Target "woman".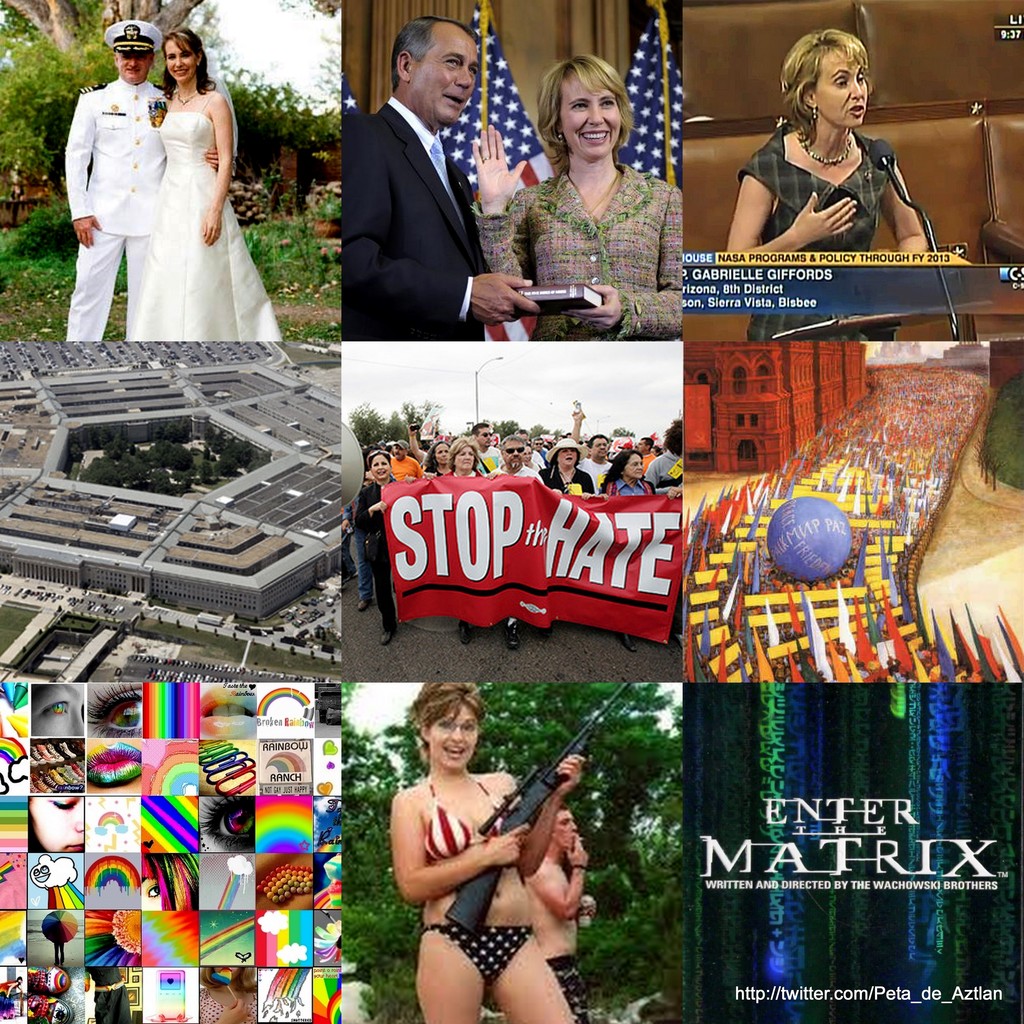
Target region: bbox=(728, 20, 948, 261).
